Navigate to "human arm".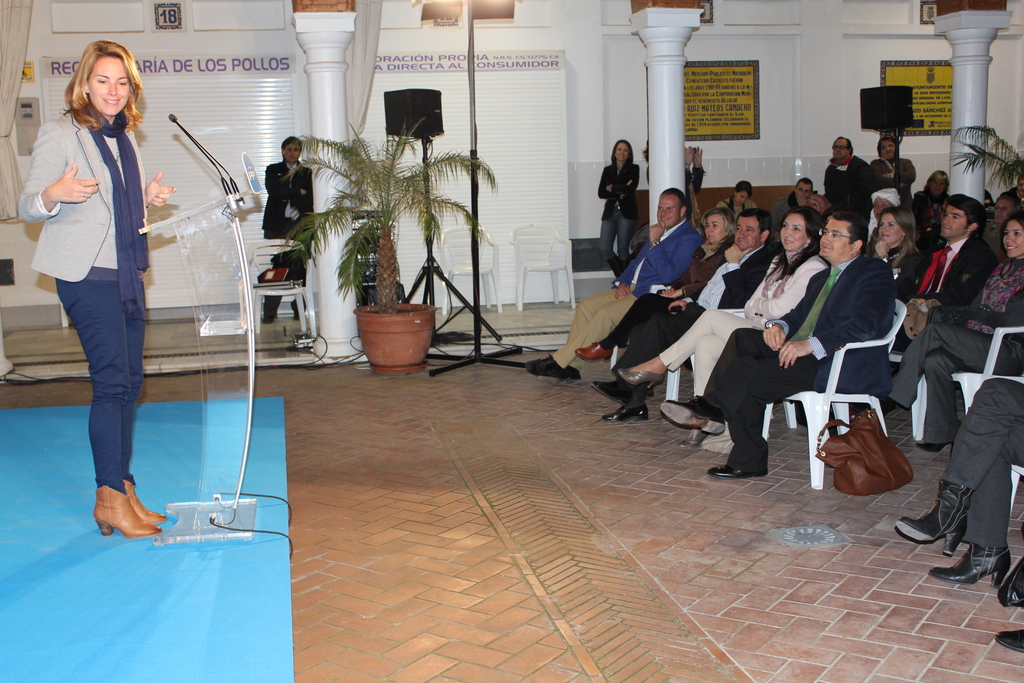
Navigation target: (x1=761, y1=283, x2=810, y2=361).
